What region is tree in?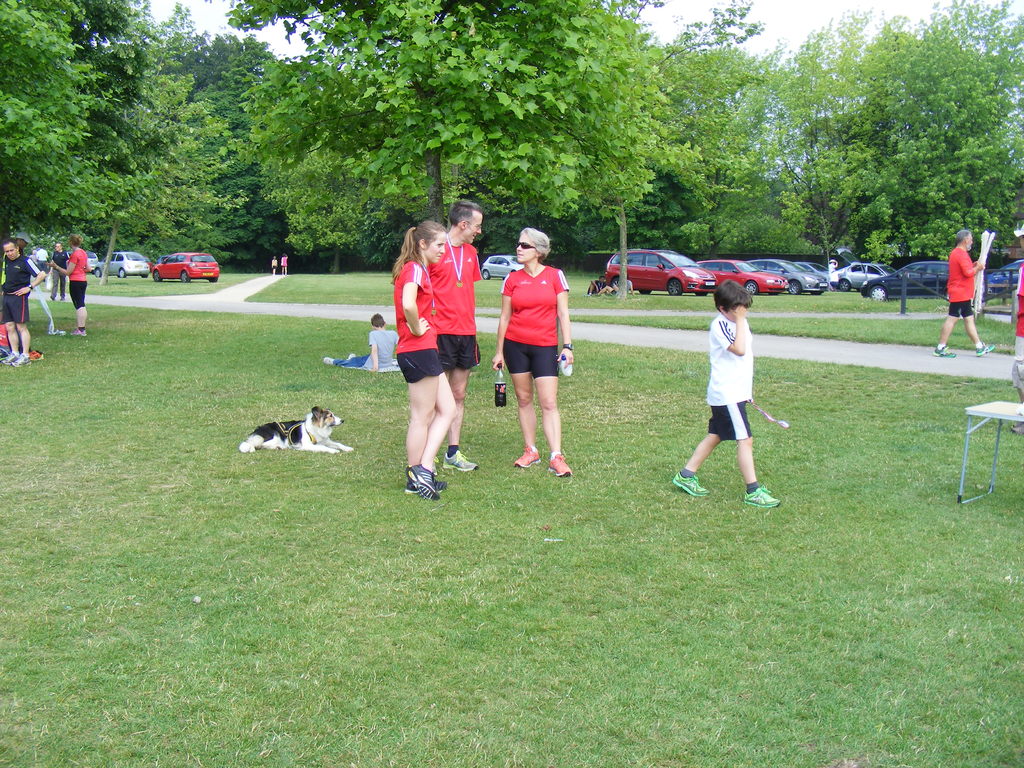
<box>0,0,243,284</box>.
